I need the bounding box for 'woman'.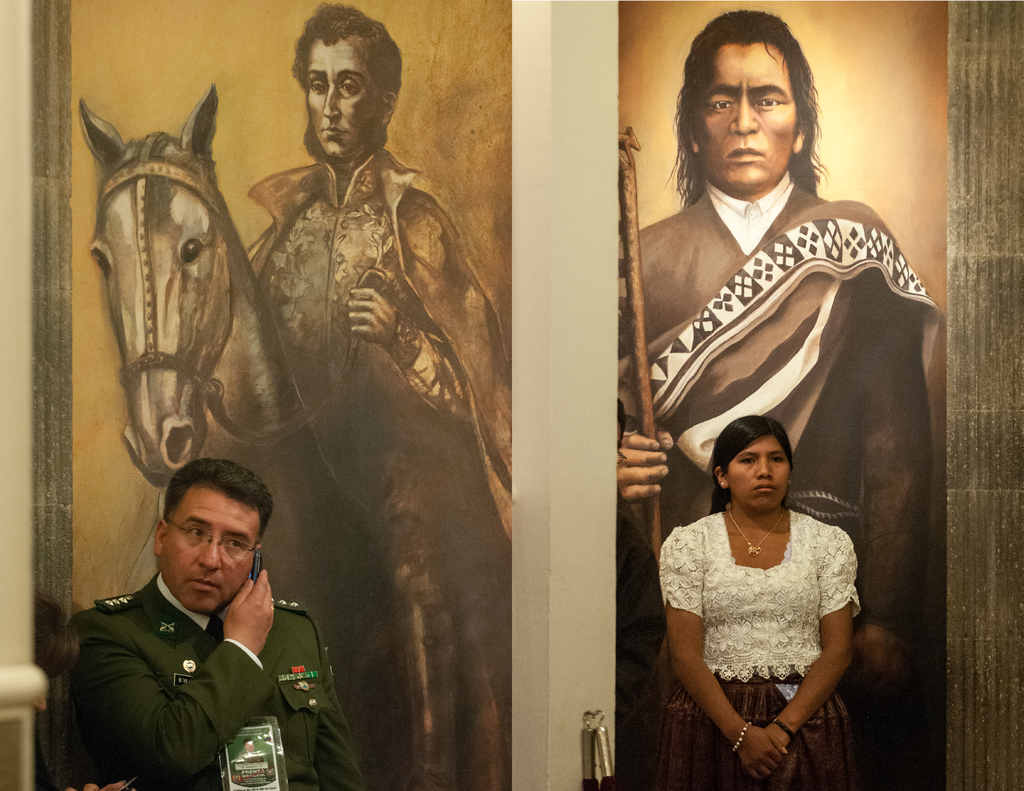
Here it is: (x1=655, y1=406, x2=881, y2=790).
